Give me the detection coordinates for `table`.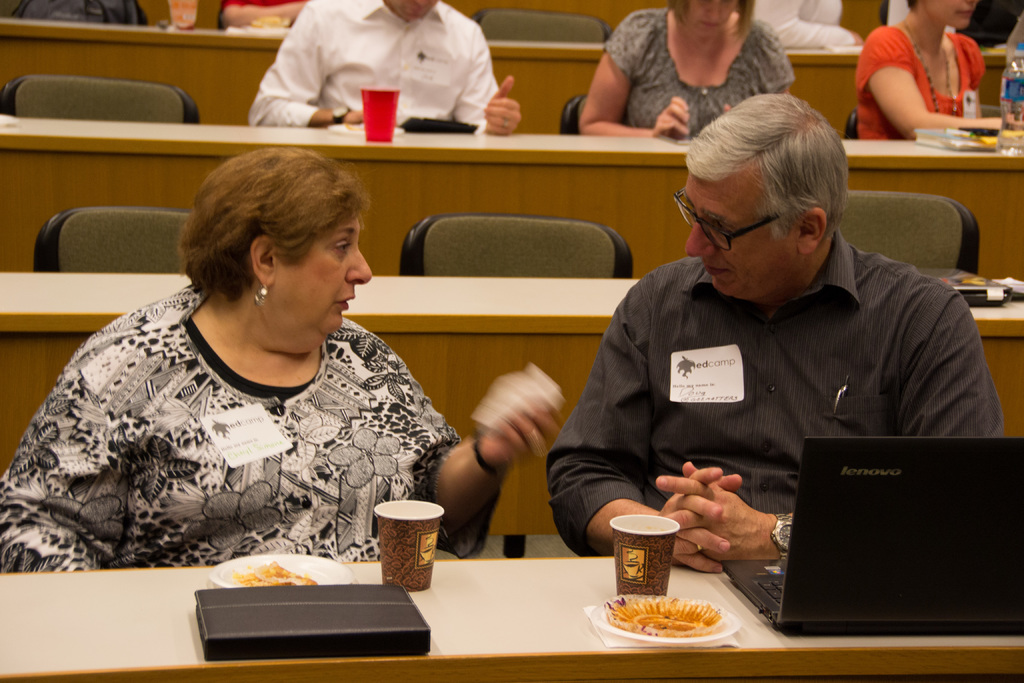
0:111:1023:272.
